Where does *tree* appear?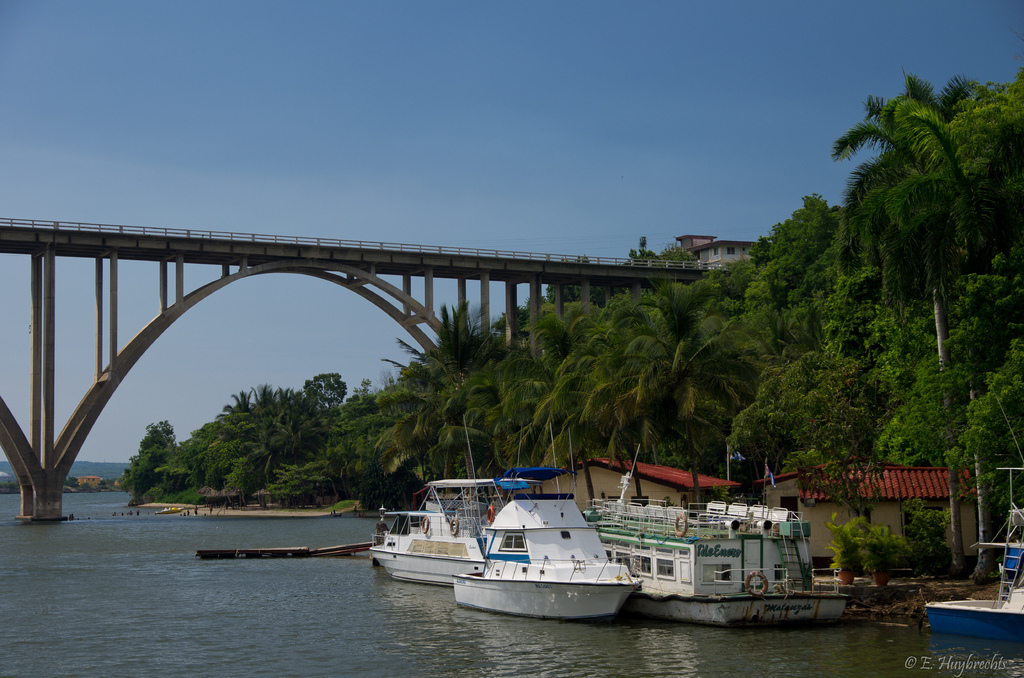
Appears at <box>120,420,189,512</box>.
